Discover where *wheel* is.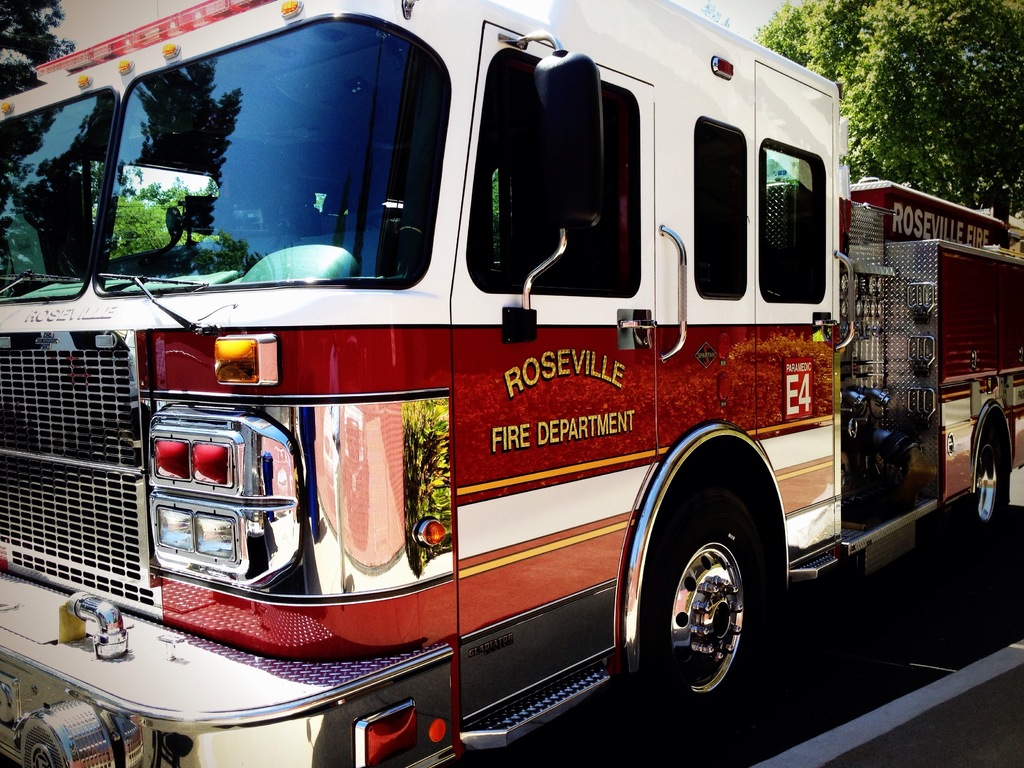
Discovered at [630,474,776,741].
